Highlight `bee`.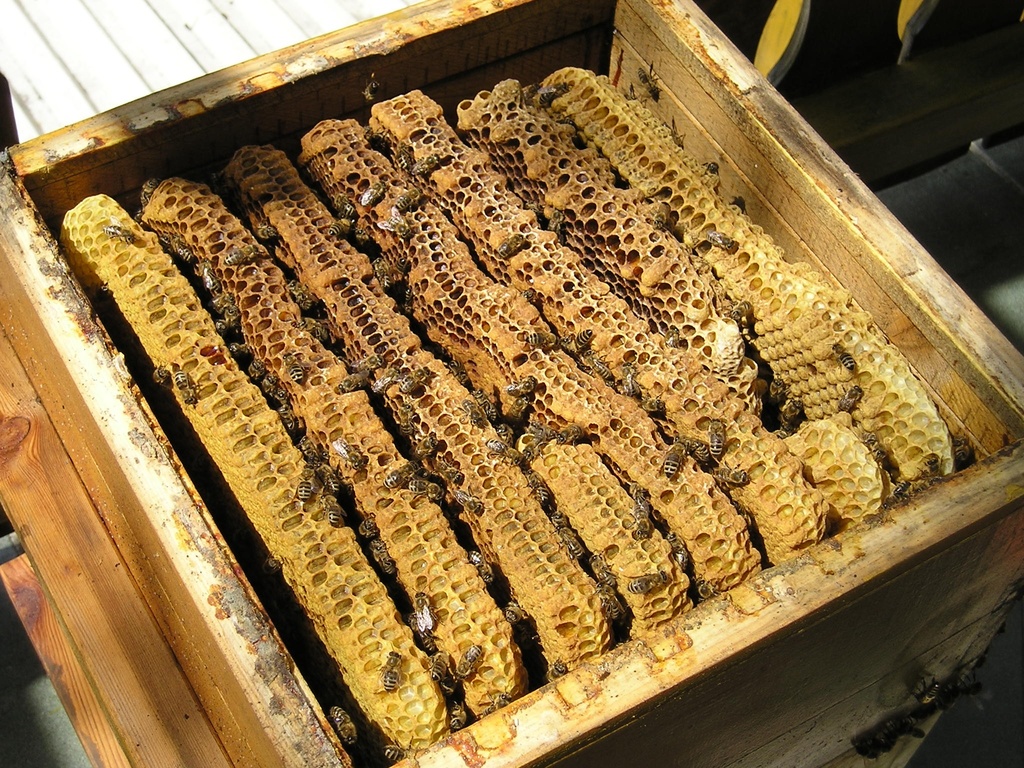
Highlighted region: 180:367:191:401.
